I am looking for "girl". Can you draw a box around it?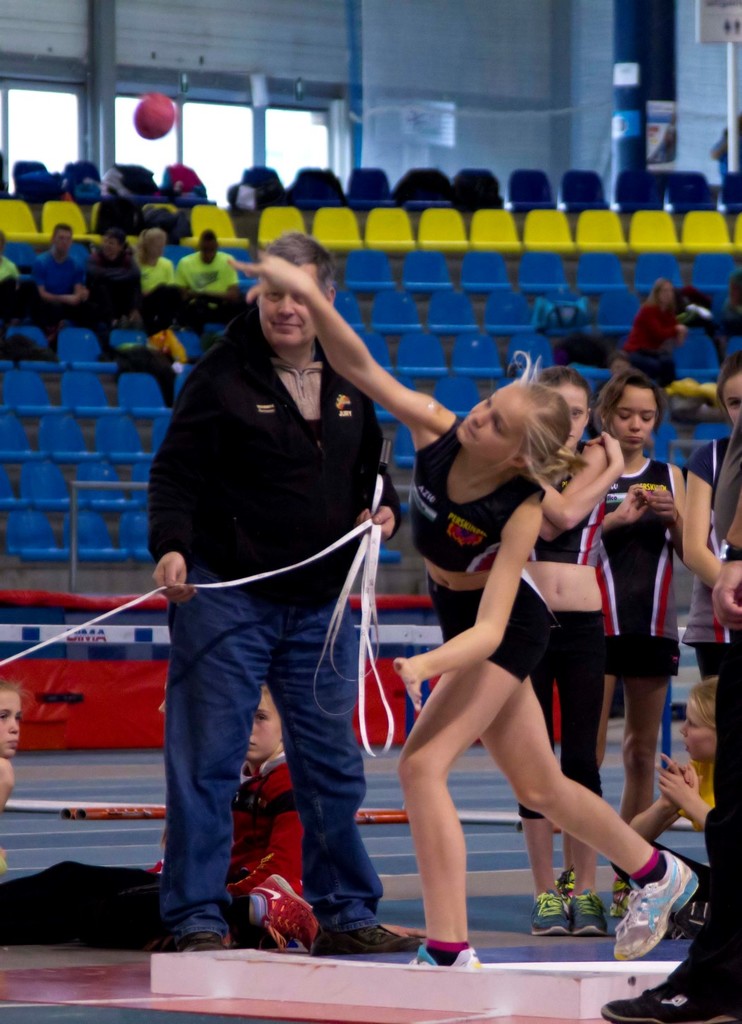
Sure, the bounding box is {"left": 534, "top": 356, "right": 628, "bottom": 924}.
